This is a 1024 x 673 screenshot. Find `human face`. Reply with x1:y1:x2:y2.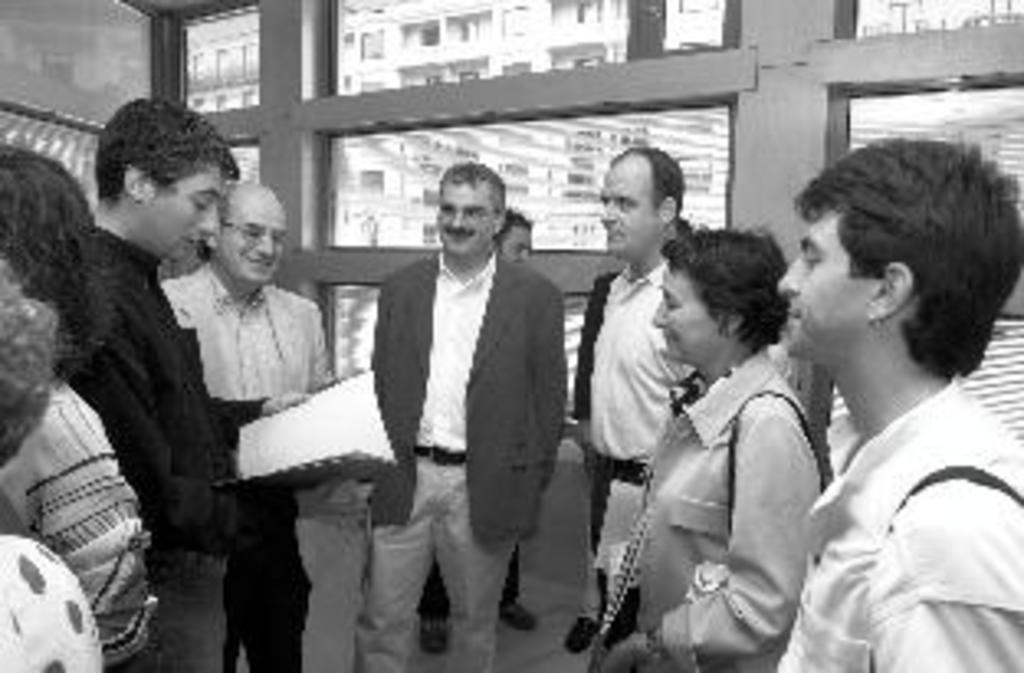
775:230:866:345.
